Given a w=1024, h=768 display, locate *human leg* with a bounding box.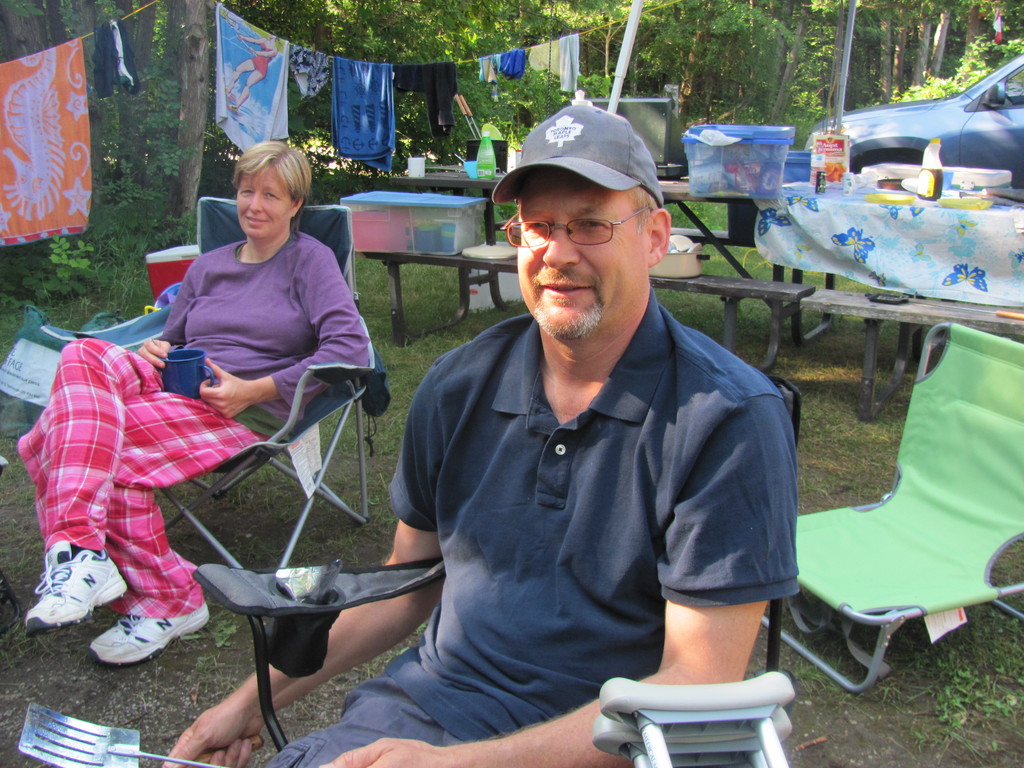
Located: <region>270, 682, 451, 767</region>.
